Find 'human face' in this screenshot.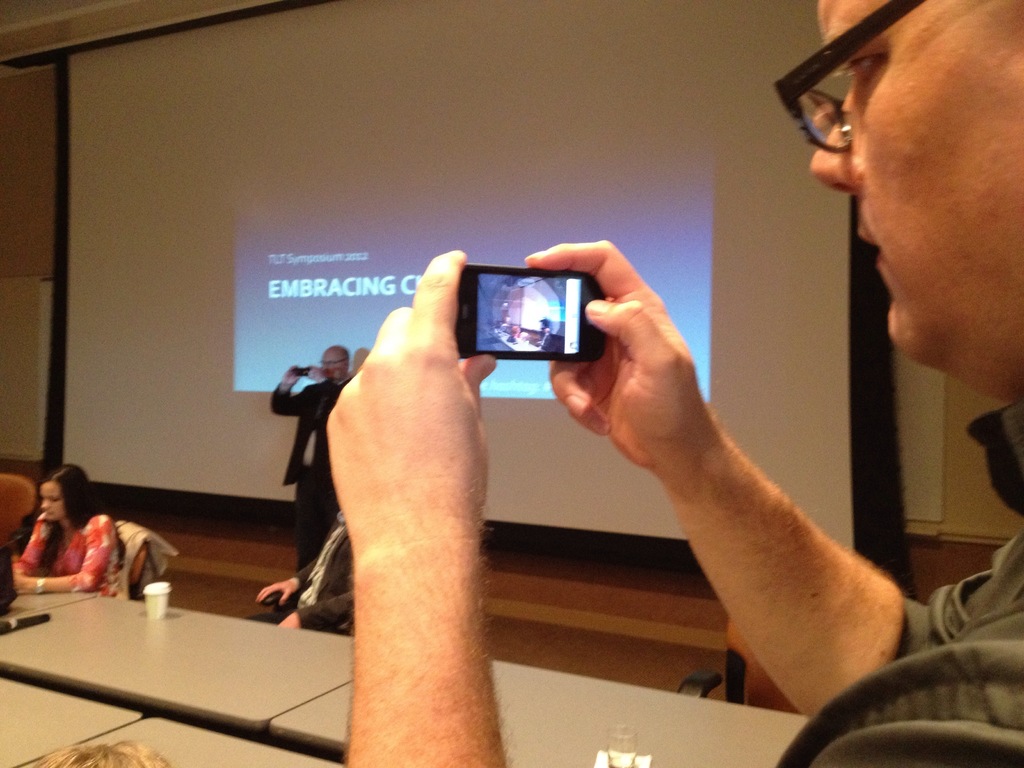
The bounding box for 'human face' is left=44, top=483, right=63, bottom=520.
